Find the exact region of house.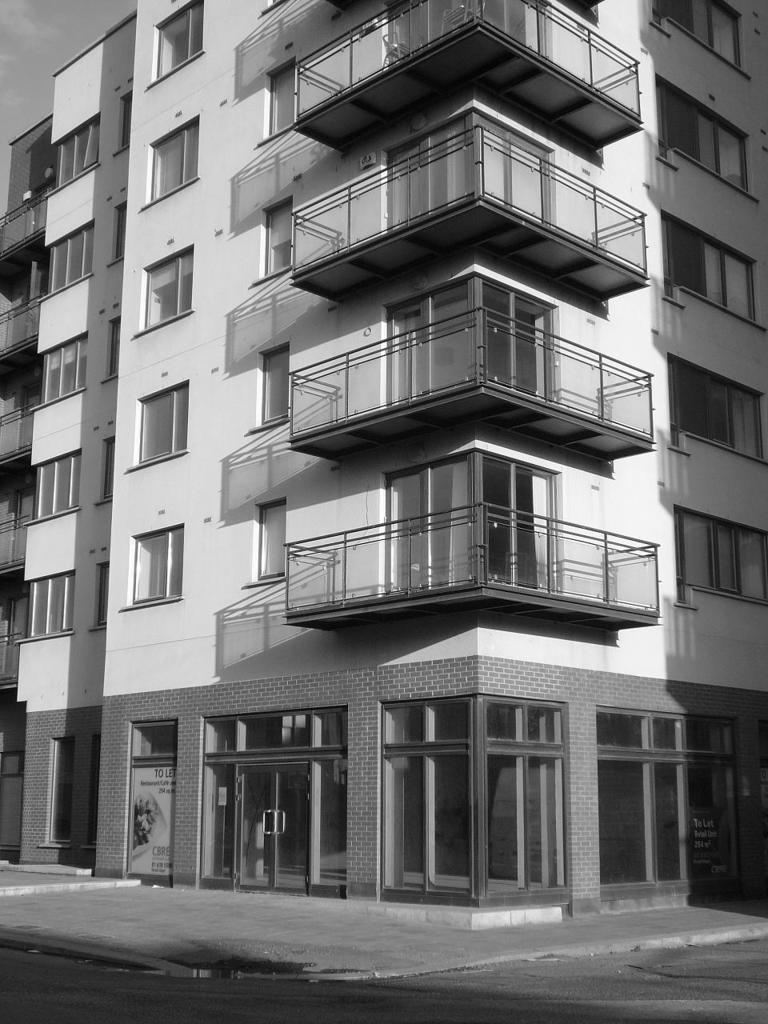
Exact region: crop(0, 0, 767, 931).
